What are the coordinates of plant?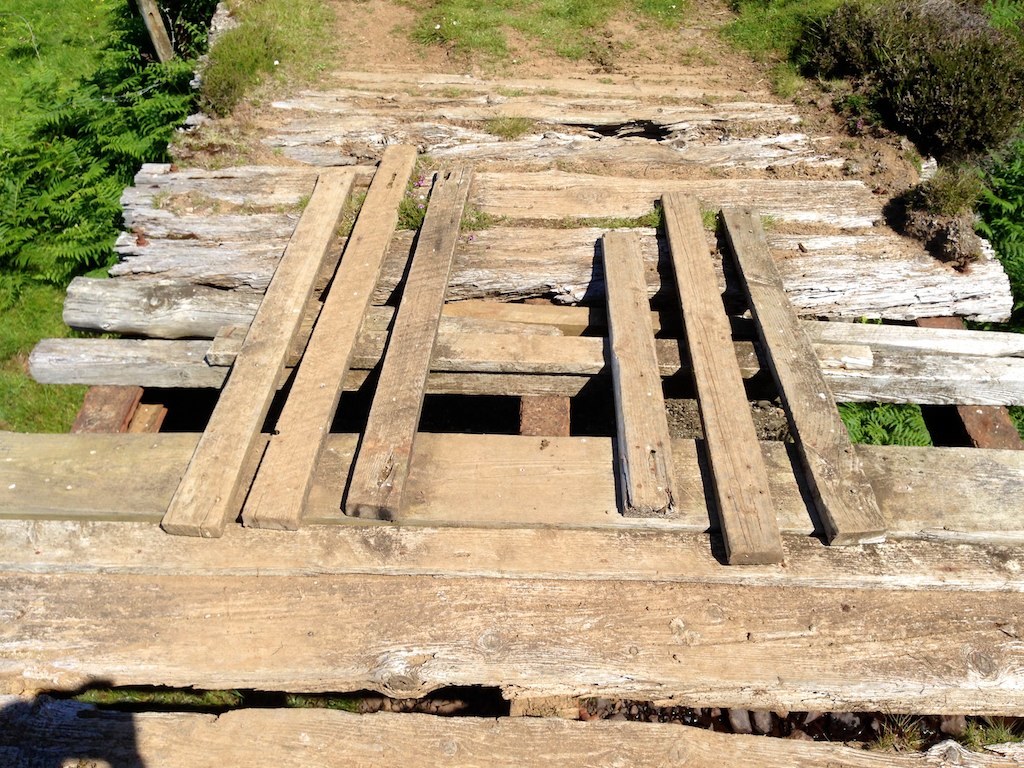
x1=386 y1=179 x2=506 y2=244.
